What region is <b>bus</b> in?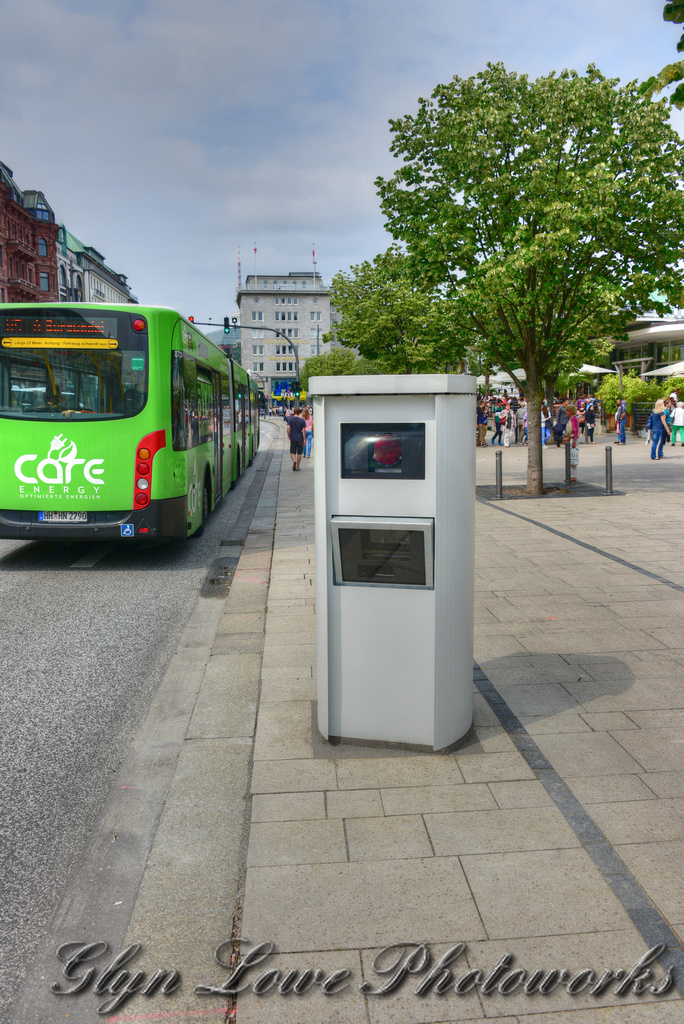
4/290/269/550.
